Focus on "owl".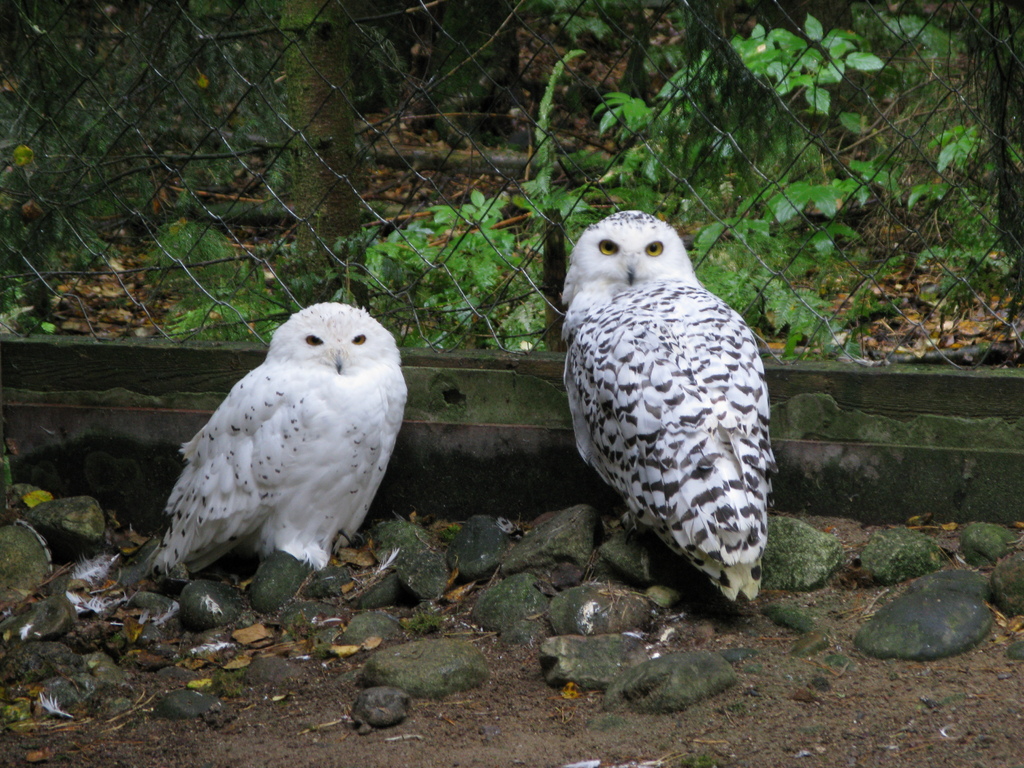
Focused at [left=148, top=302, right=412, bottom=589].
